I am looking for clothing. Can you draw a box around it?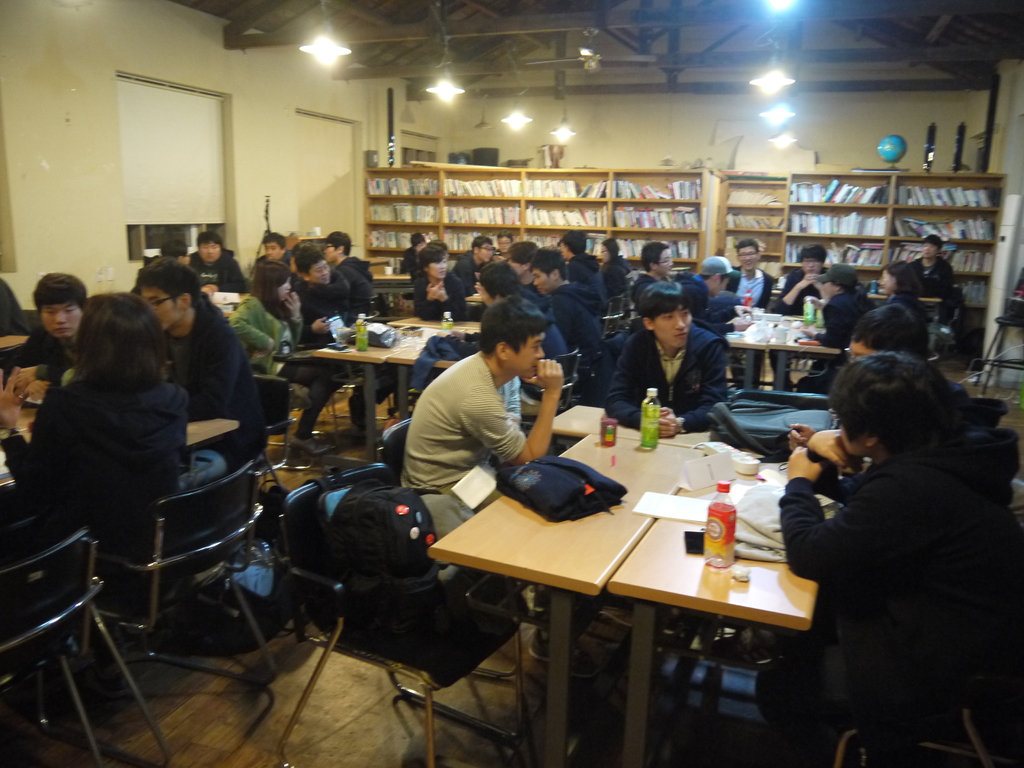
Sure, the bounding box is Rect(552, 277, 604, 348).
